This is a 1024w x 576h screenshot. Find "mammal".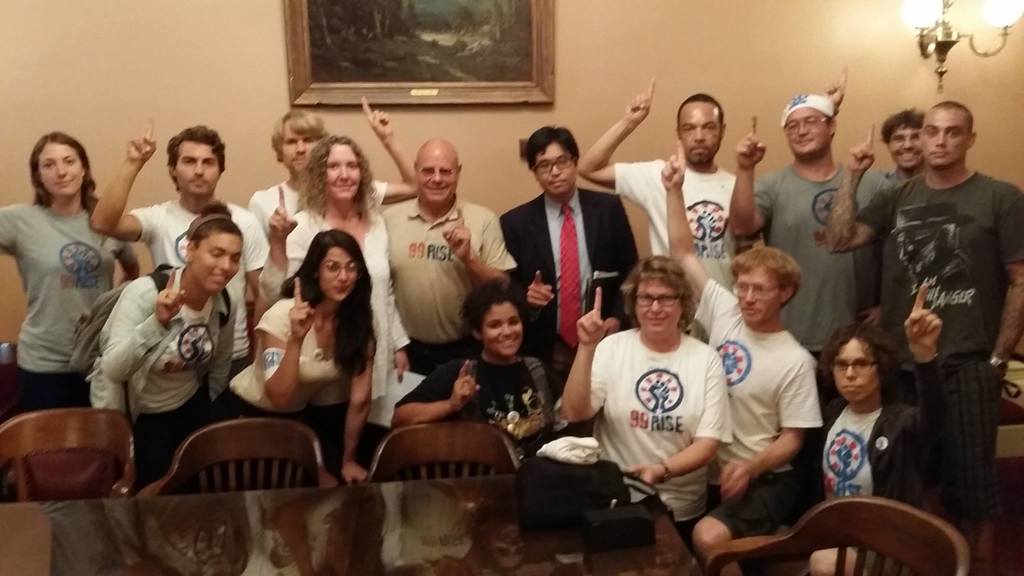
Bounding box: {"left": 382, "top": 136, "right": 515, "bottom": 372}.
